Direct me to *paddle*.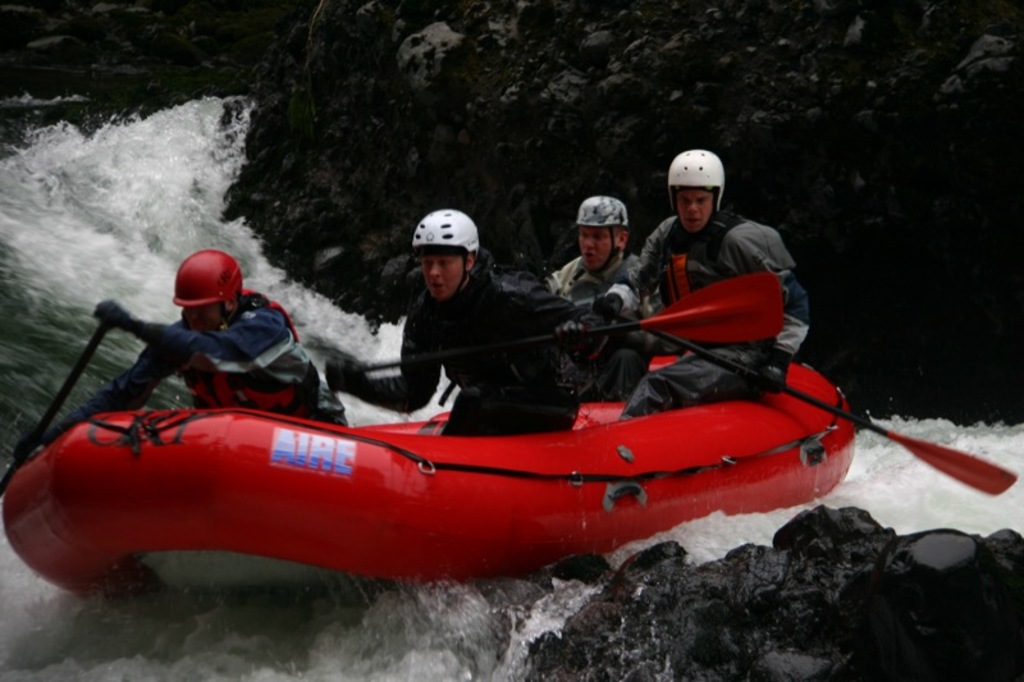
Direction: x1=595, y1=292, x2=1015, y2=498.
